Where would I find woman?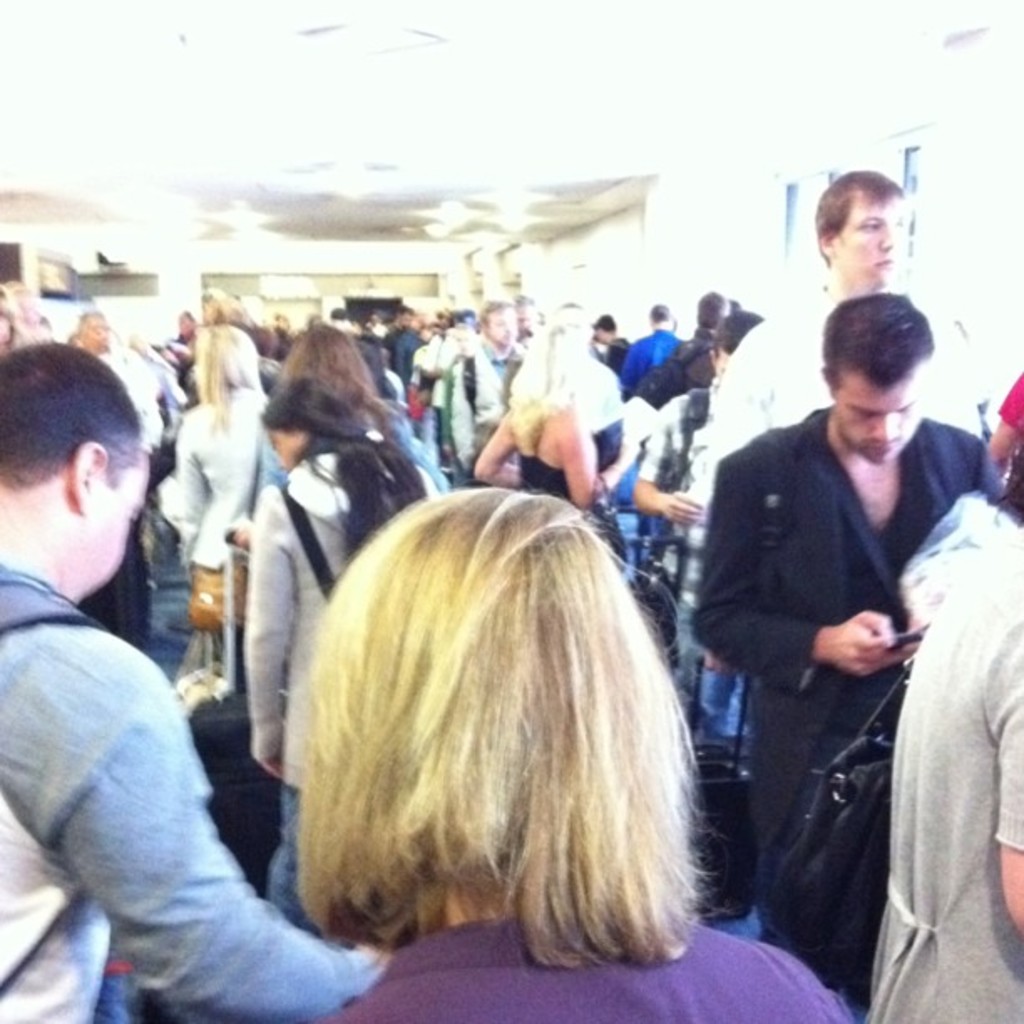
At 251, 325, 440, 507.
